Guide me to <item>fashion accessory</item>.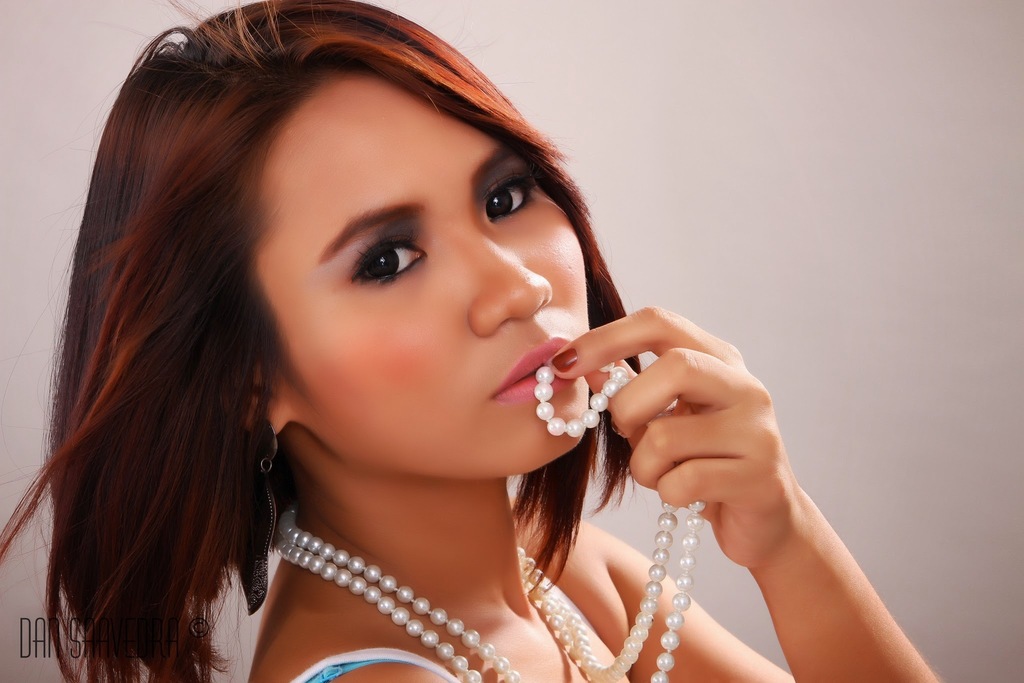
Guidance: <region>271, 361, 708, 682</region>.
